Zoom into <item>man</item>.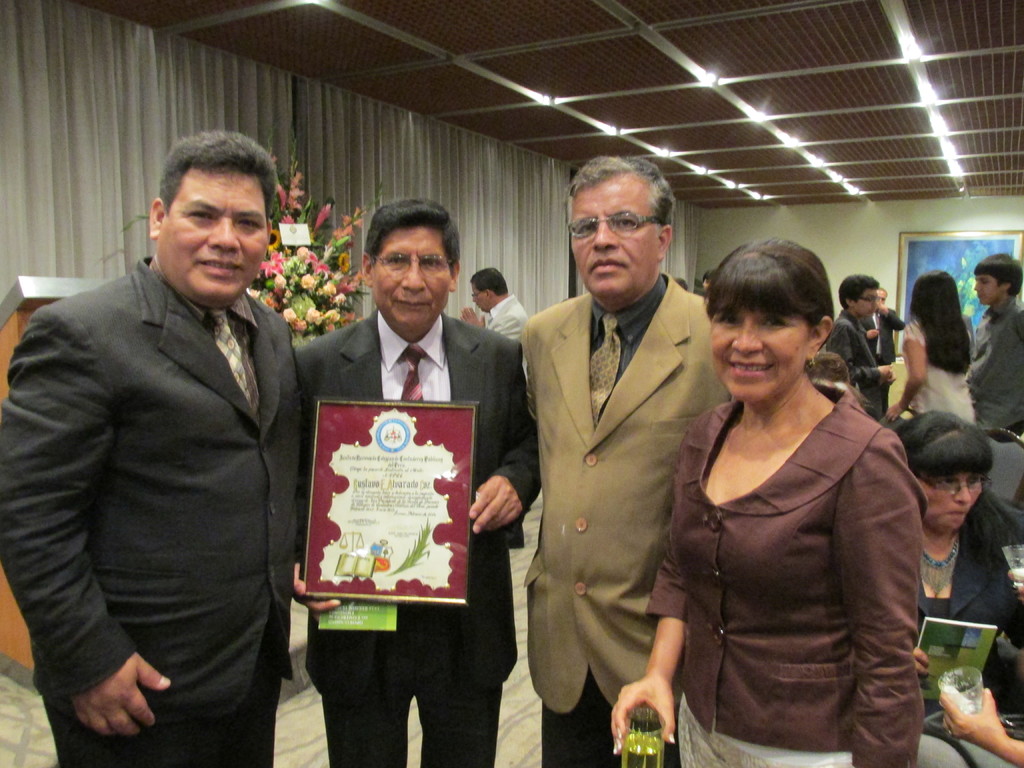
Zoom target: 962:250:1023:437.
